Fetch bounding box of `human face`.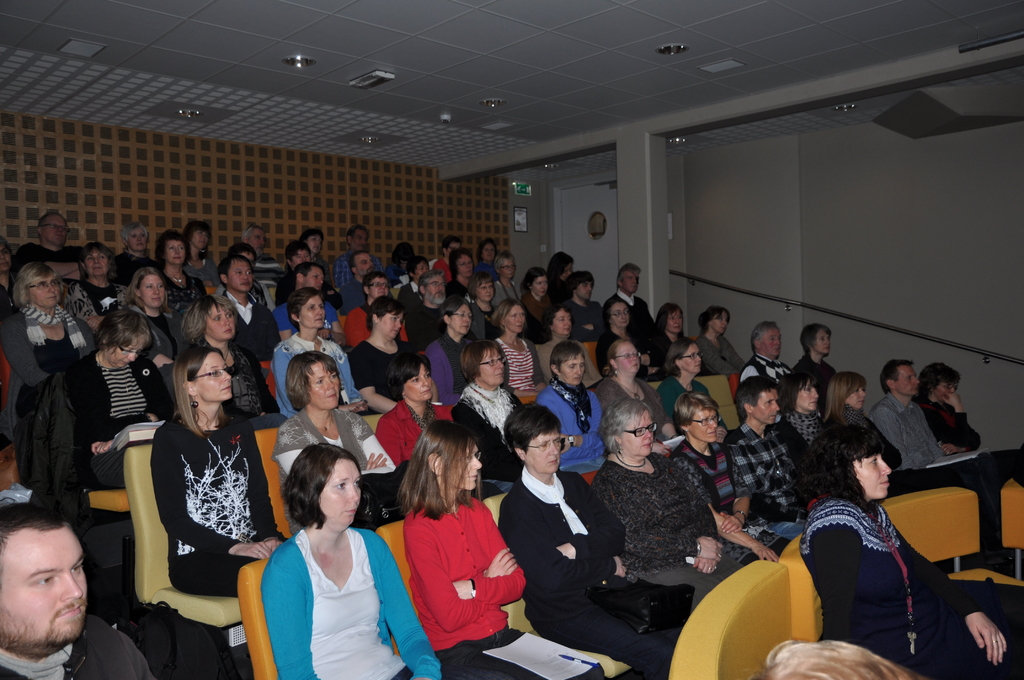
Bbox: <bbox>854, 456, 889, 499</bbox>.
